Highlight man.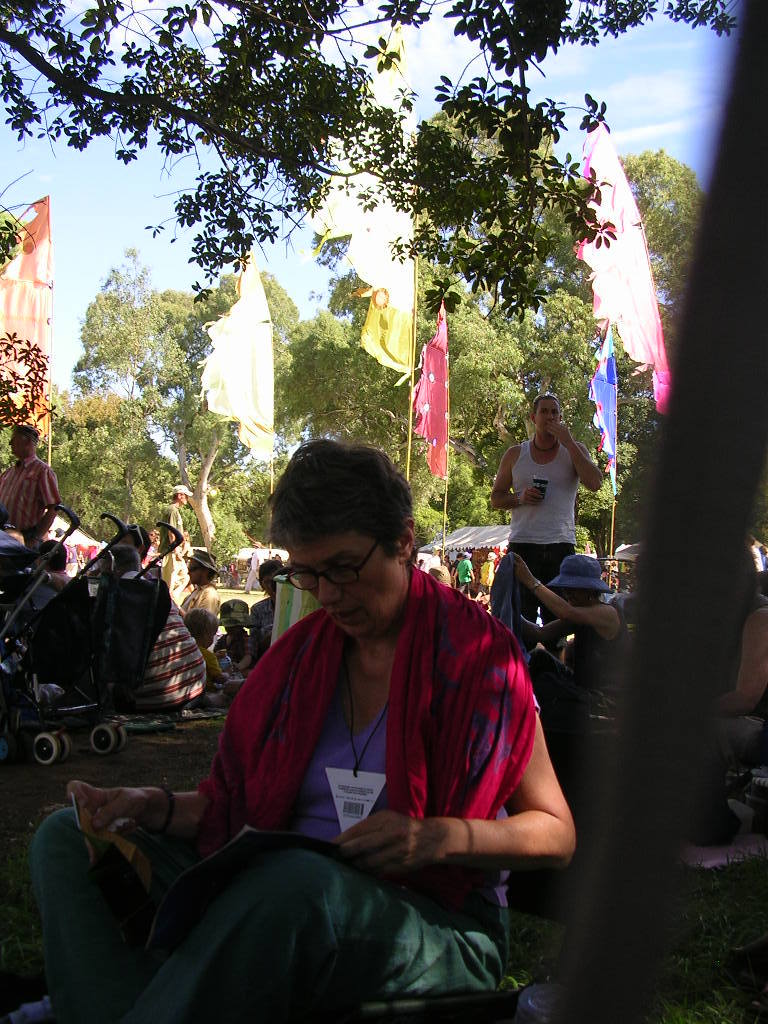
Highlighted region: select_region(0, 420, 68, 553).
